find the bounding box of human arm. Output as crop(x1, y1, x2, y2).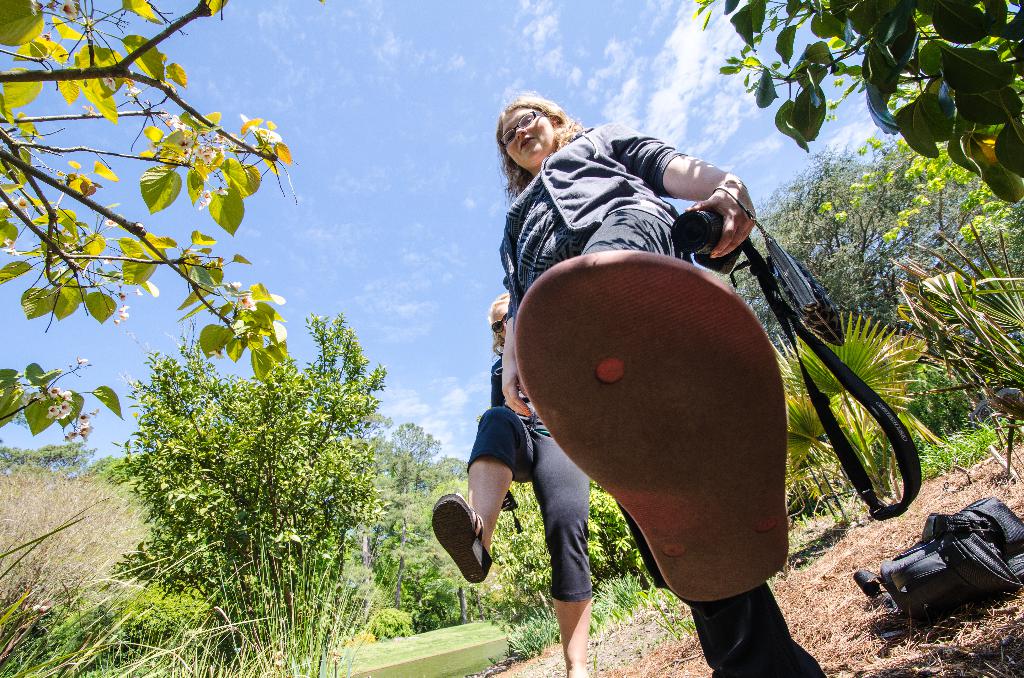
crop(502, 231, 537, 422).
